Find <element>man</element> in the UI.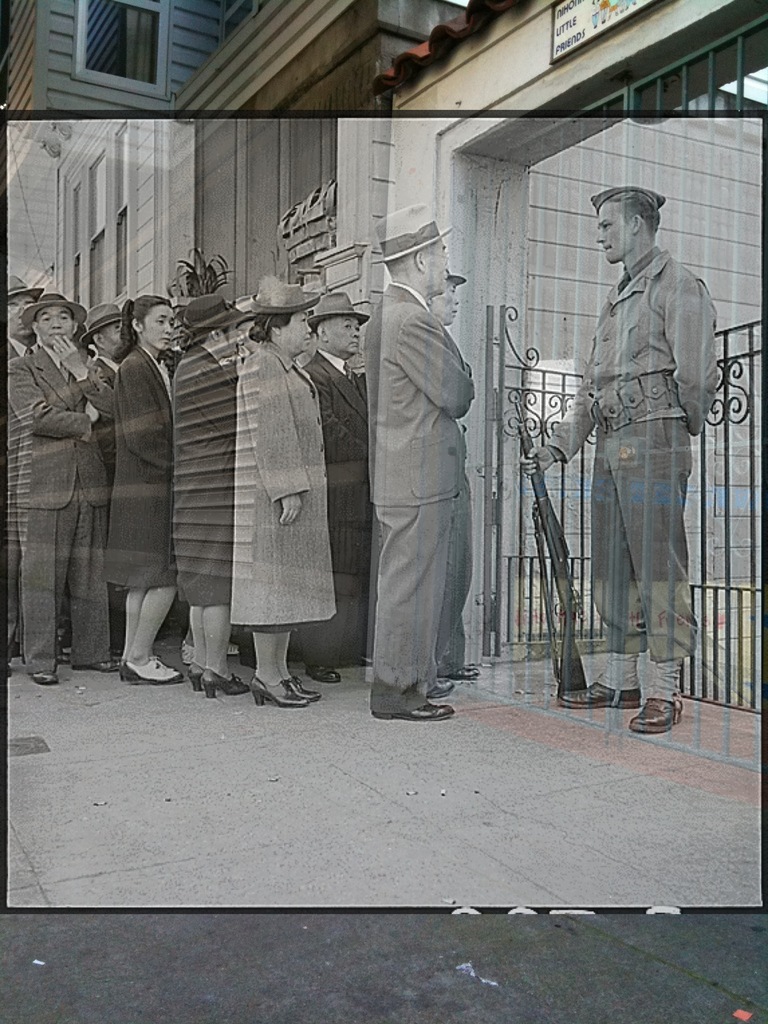
UI element at {"left": 10, "top": 291, "right": 124, "bottom": 687}.
